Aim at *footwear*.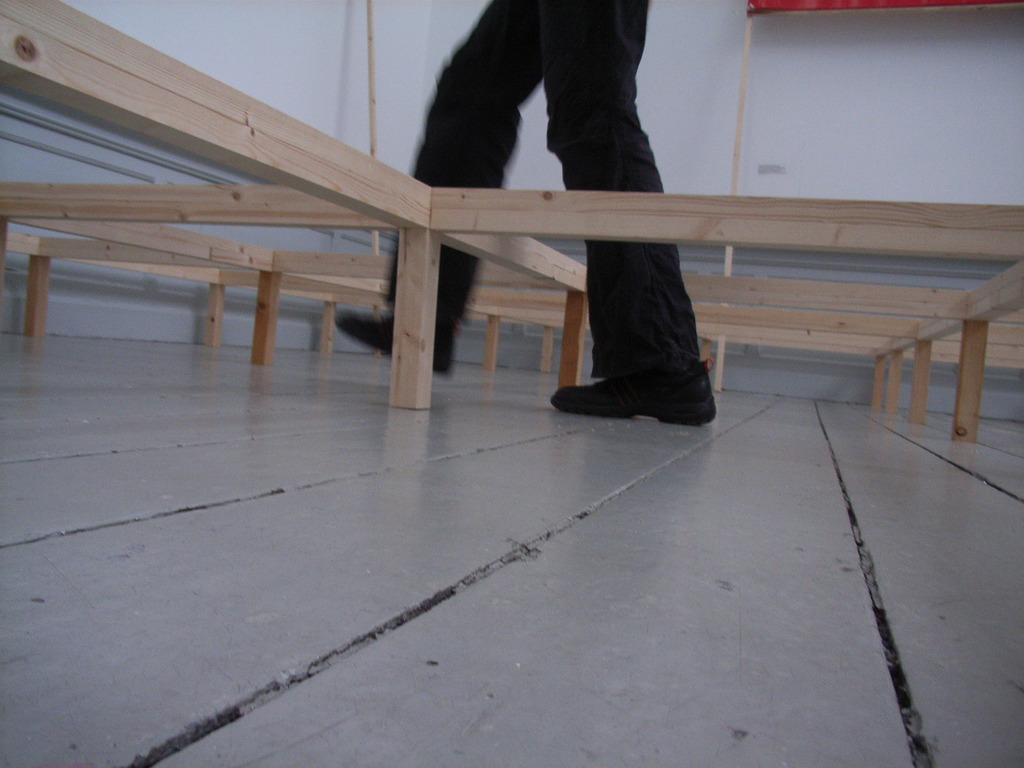
Aimed at l=556, t=353, r=711, b=422.
